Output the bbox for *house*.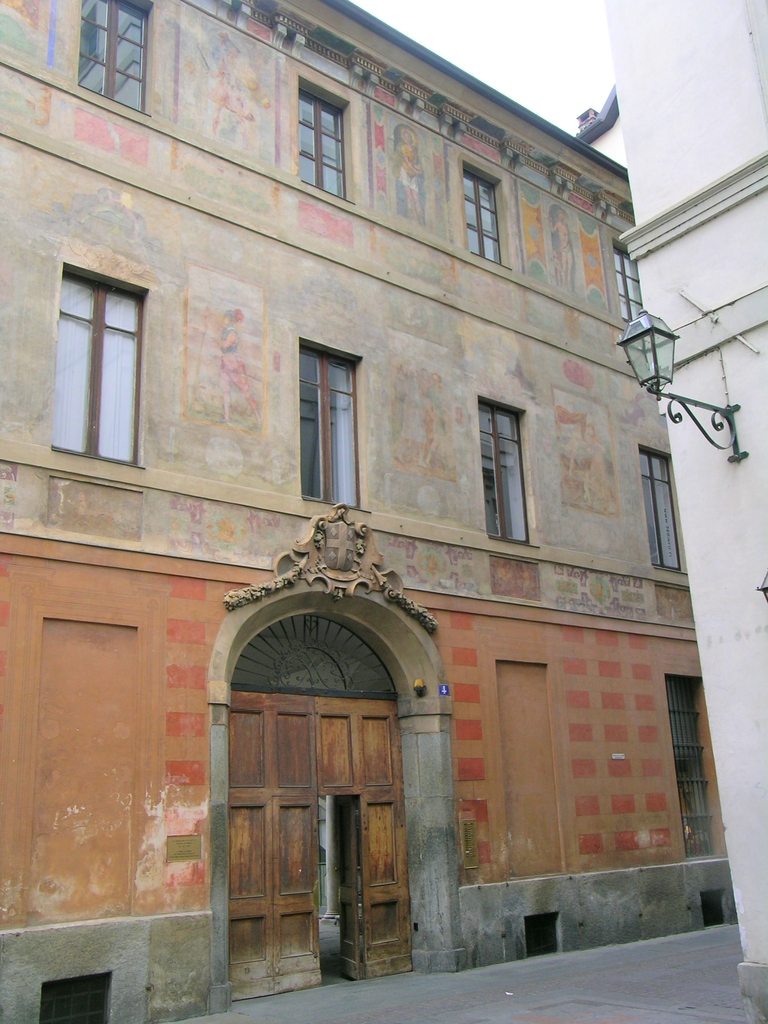
select_region(64, 0, 739, 1022).
